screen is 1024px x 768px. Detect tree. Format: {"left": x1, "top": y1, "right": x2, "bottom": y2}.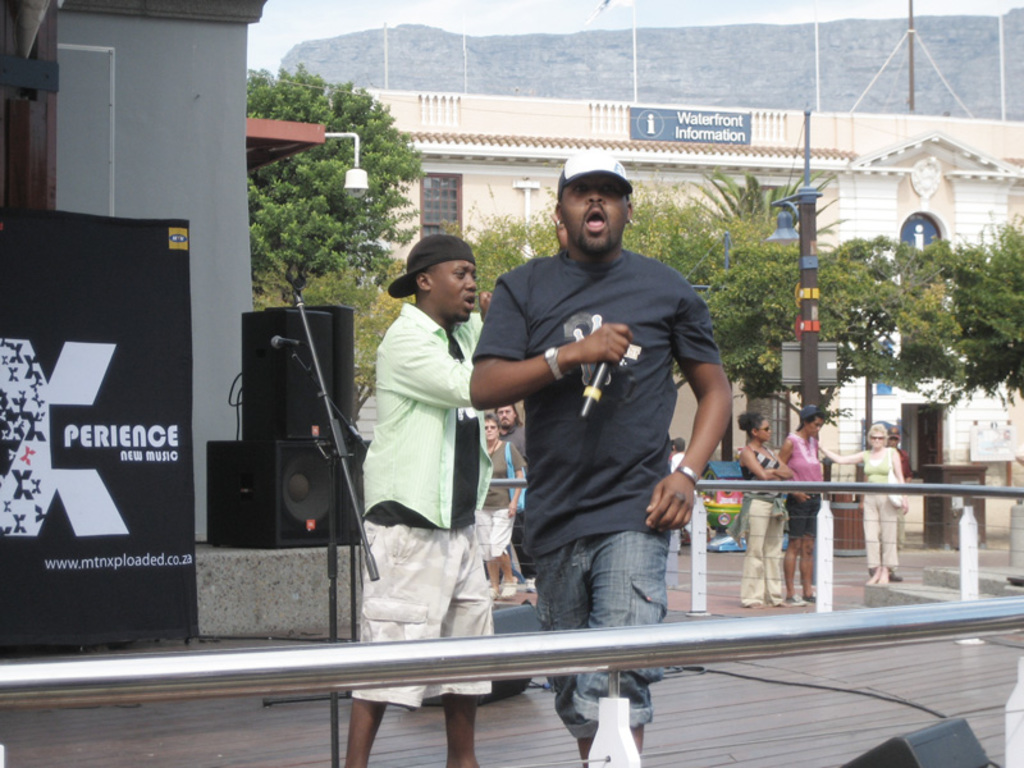
{"left": 913, "top": 211, "right": 1023, "bottom": 412}.
